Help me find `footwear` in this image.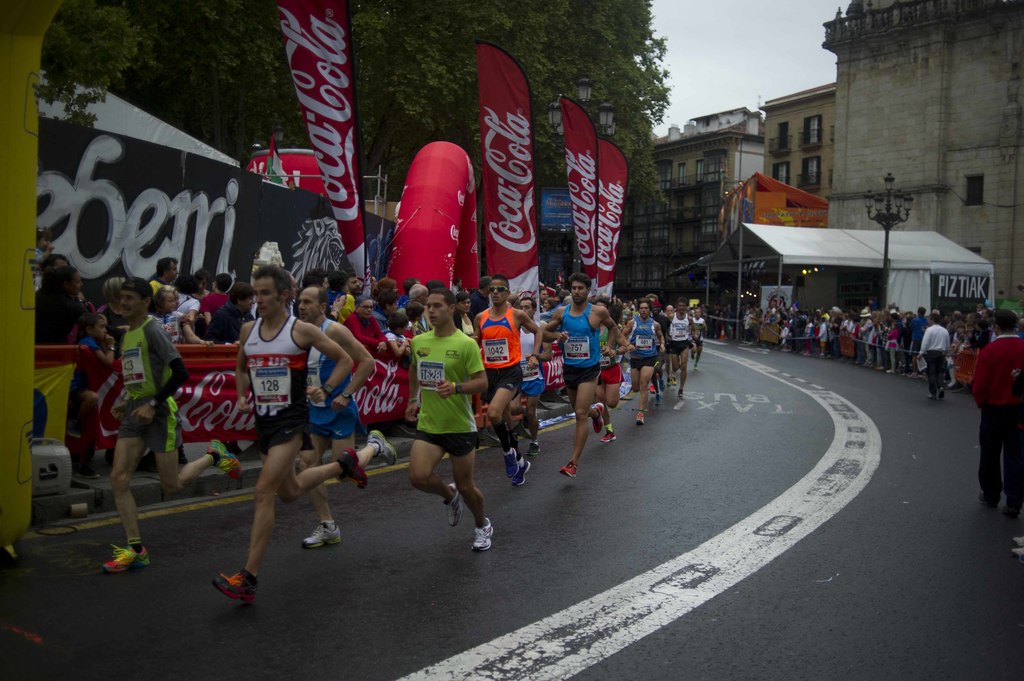
Found it: 589, 401, 606, 434.
